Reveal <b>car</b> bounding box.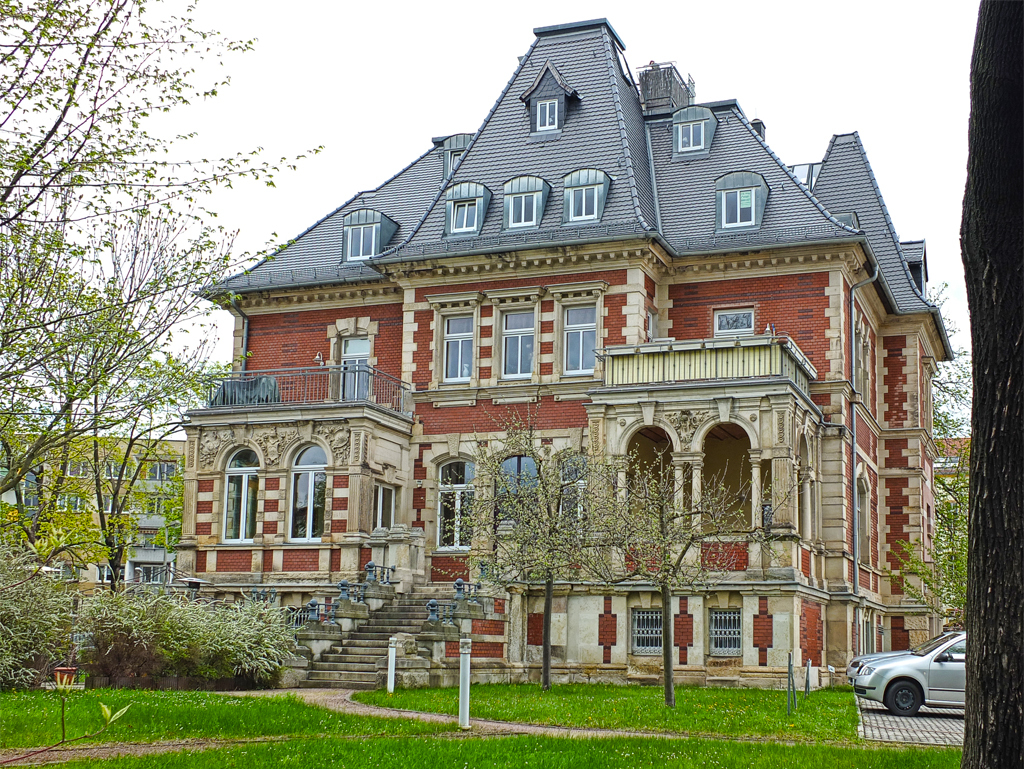
Revealed: 850 622 963 681.
